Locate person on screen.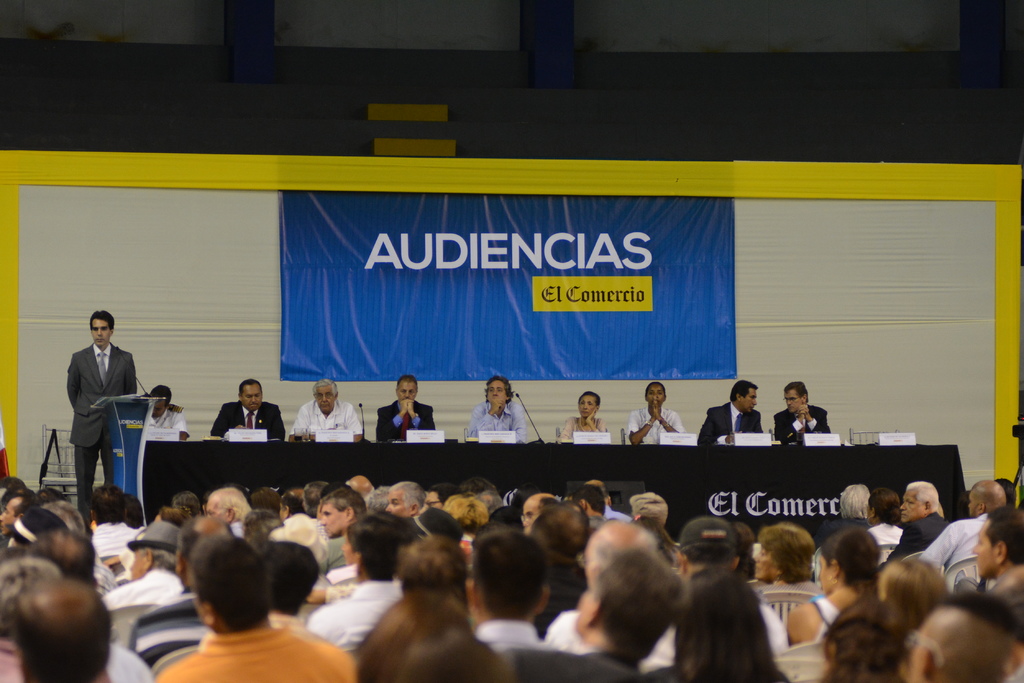
On screen at rect(625, 378, 687, 447).
